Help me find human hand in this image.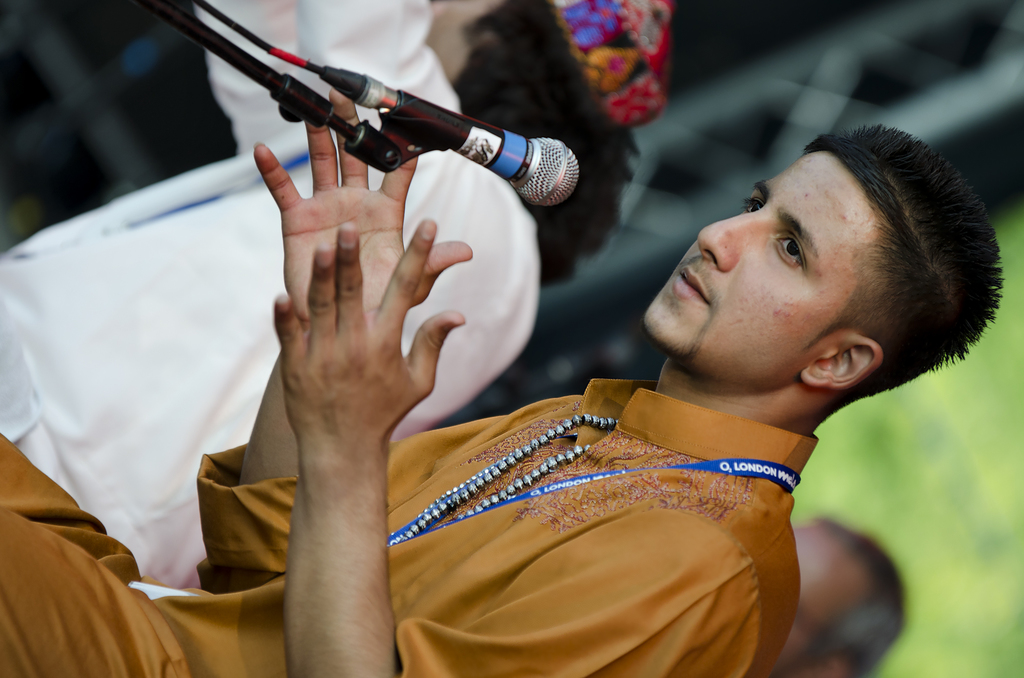
Found it: left=254, top=83, right=477, bottom=327.
